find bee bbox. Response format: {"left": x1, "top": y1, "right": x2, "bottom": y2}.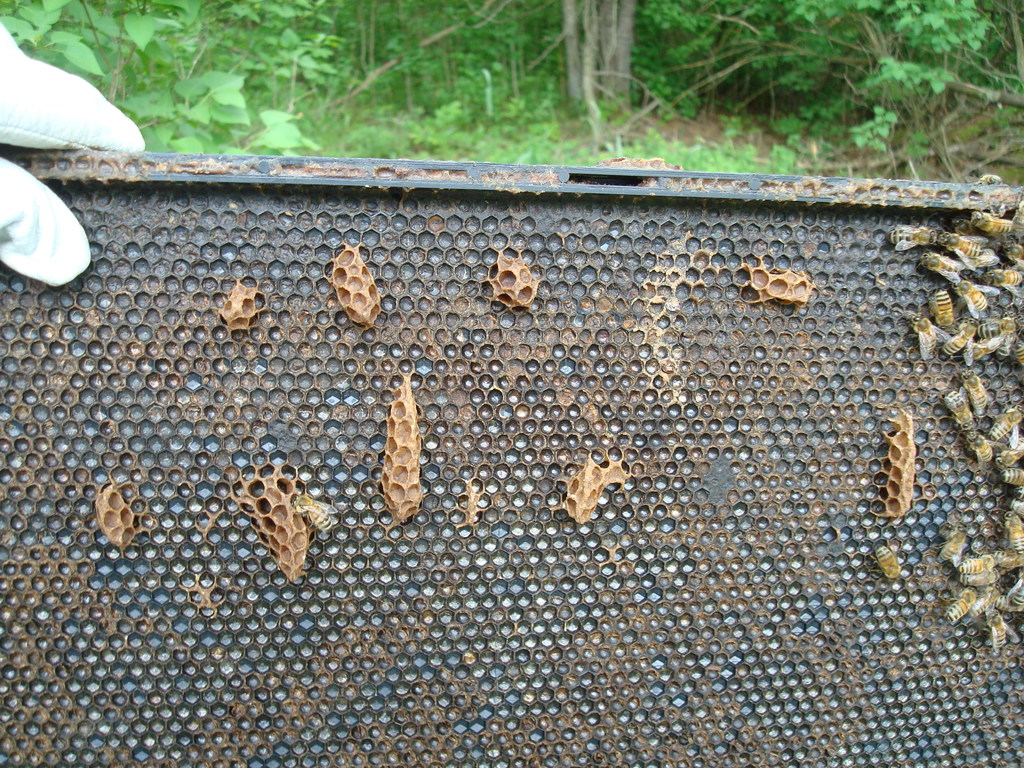
{"left": 947, "top": 280, "right": 993, "bottom": 324}.
